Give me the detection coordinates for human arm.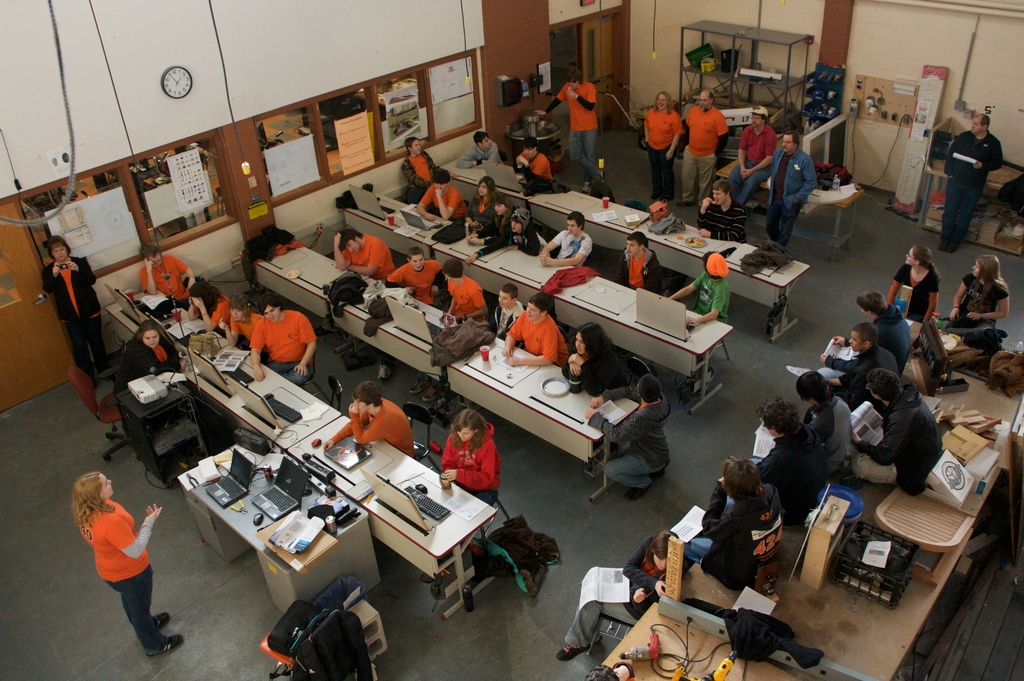
bbox=[173, 256, 198, 286].
